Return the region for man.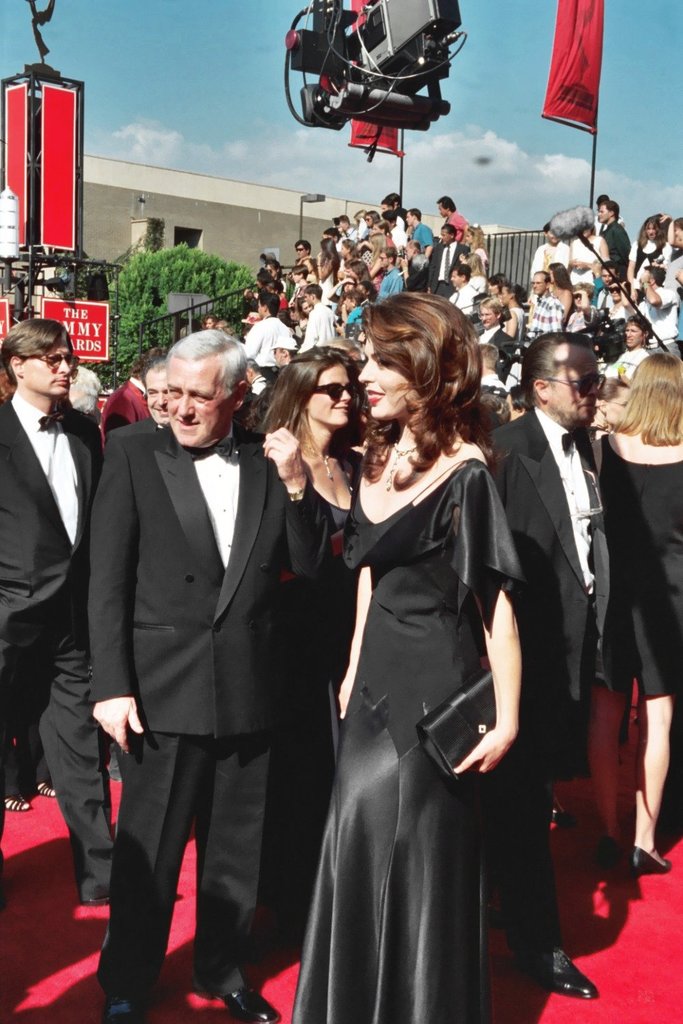
left=242, top=292, right=295, bottom=376.
